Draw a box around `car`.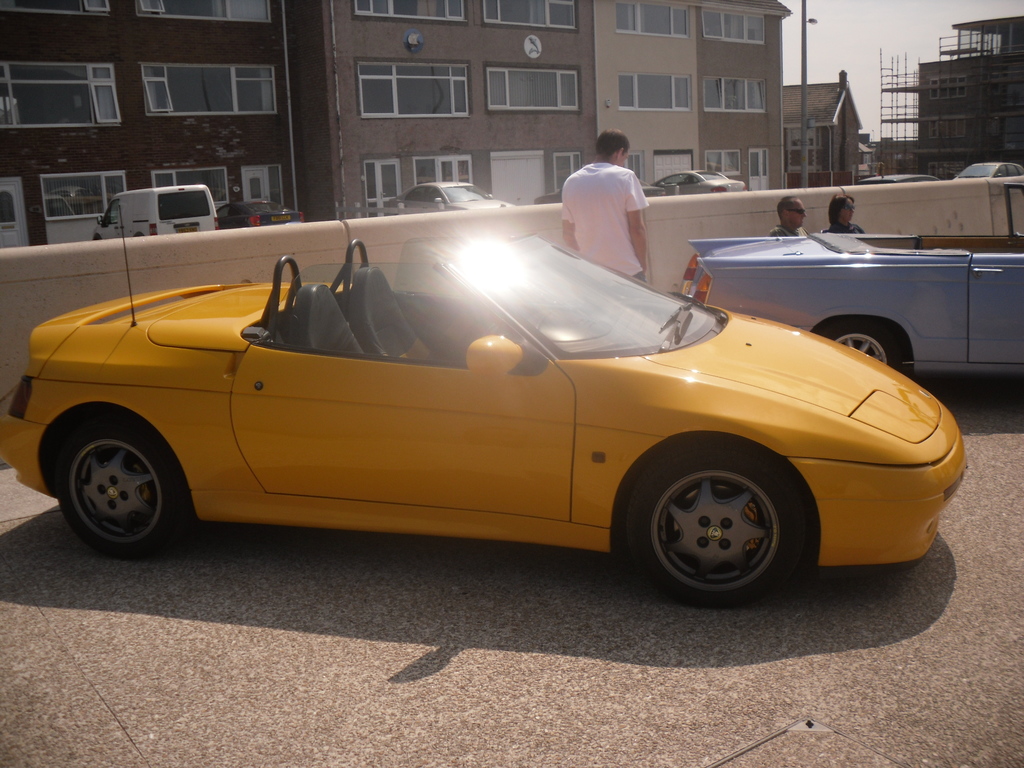
0 217 976 611.
